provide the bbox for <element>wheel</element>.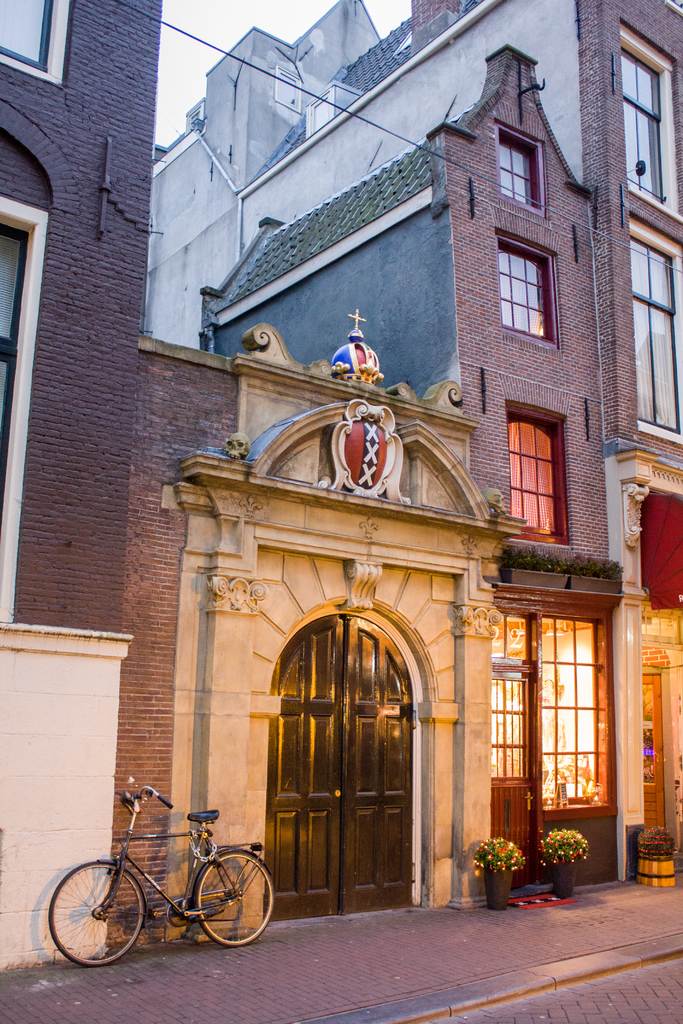
(x1=185, y1=842, x2=274, y2=946).
